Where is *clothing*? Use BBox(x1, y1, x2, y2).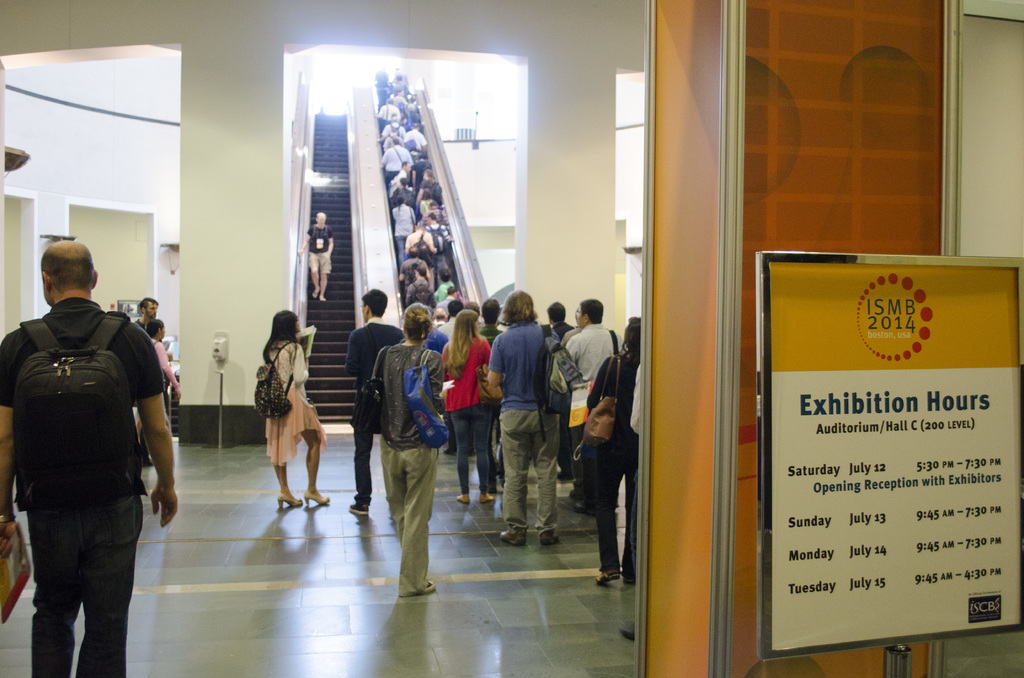
BBox(434, 315, 465, 345).
